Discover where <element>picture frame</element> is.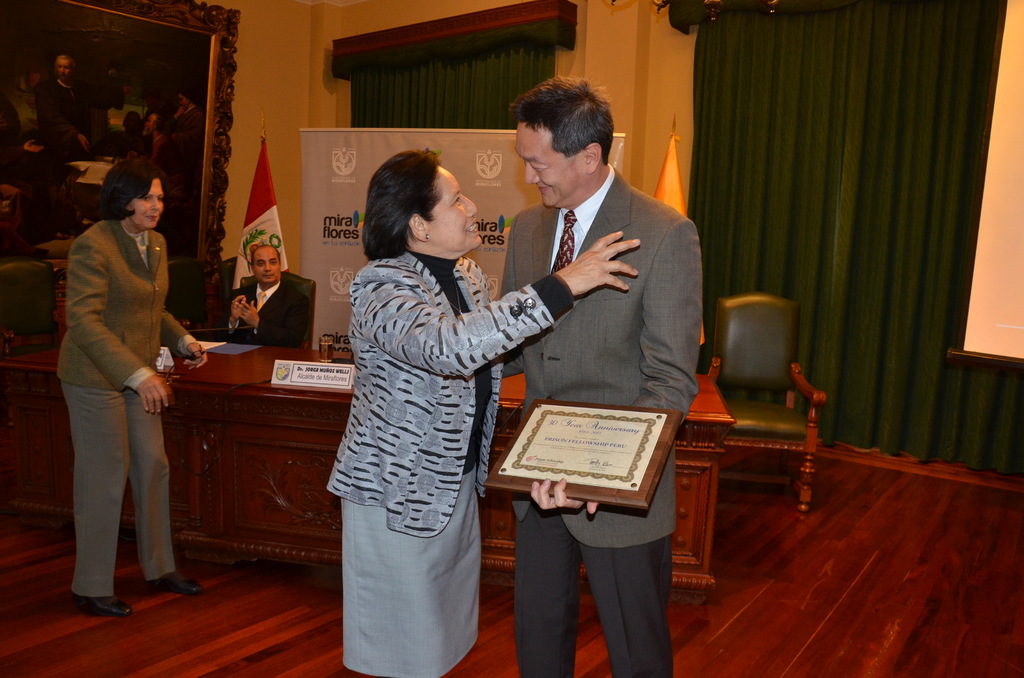
Discovered at pyautogui.locateOnScreen(495, 389, 690, 524).
